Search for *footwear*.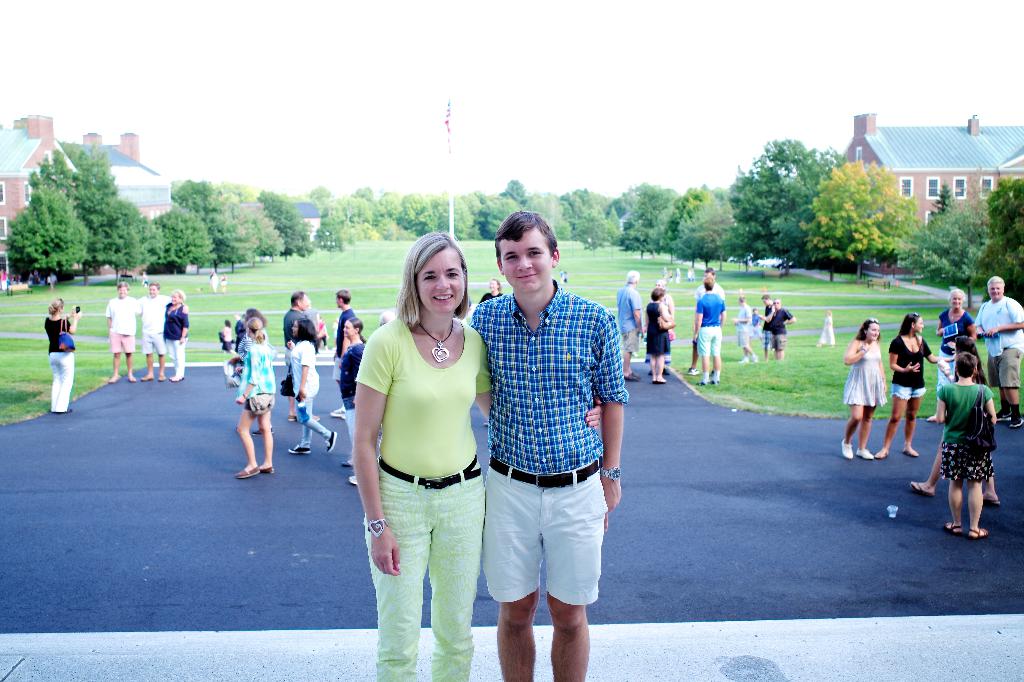
Found at pyautogui.locateOnScreen(900, 444, 918, 461).
